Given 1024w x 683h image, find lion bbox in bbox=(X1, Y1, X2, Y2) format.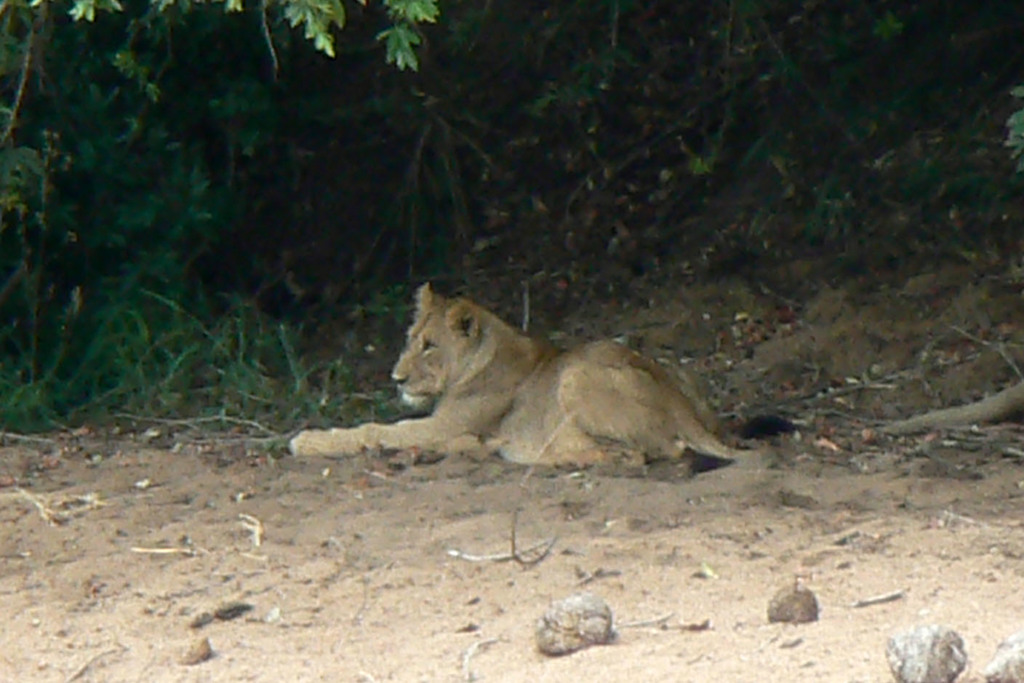
bbox=(290, 281, 775, 468).
